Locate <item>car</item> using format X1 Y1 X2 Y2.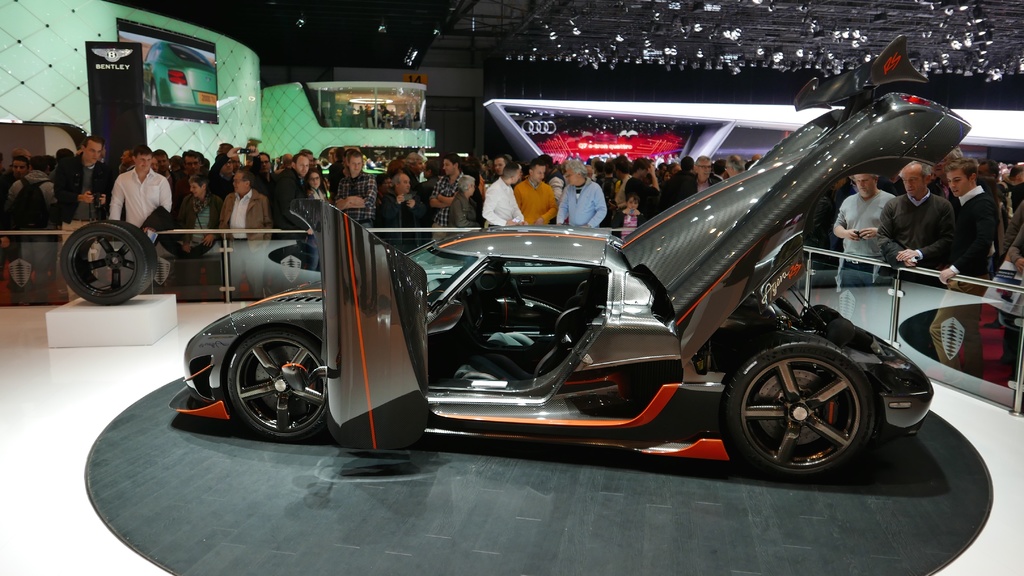
168 34 972 479.
